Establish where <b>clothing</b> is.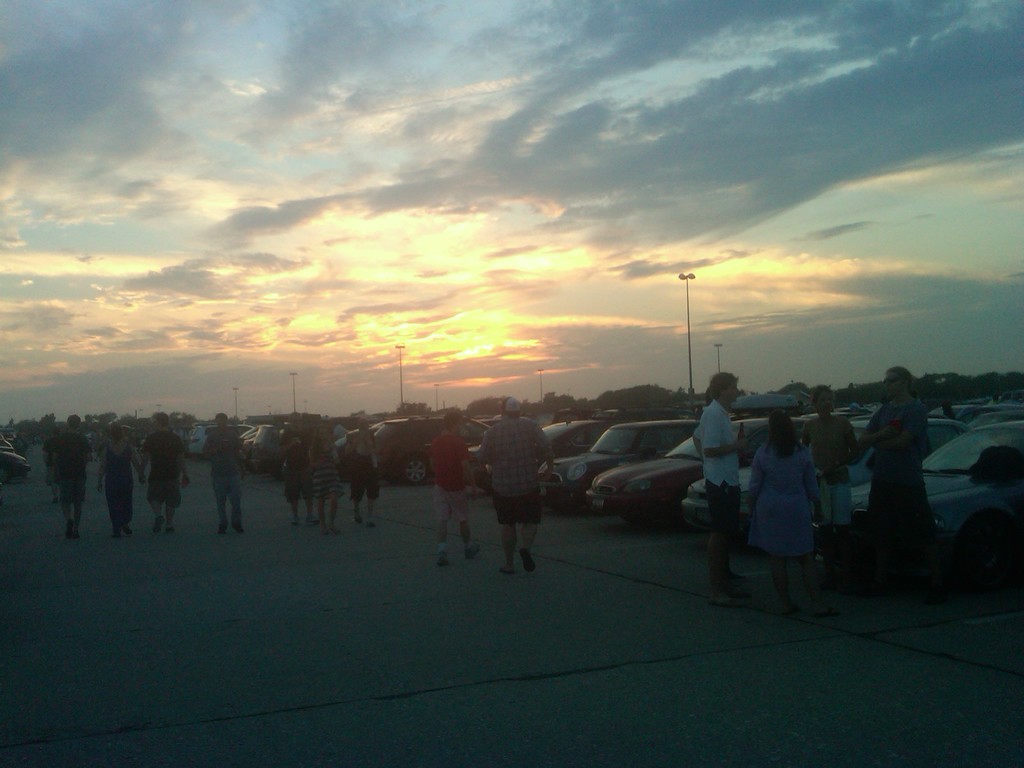
Established at select_region(869, 396, 939, 559).
